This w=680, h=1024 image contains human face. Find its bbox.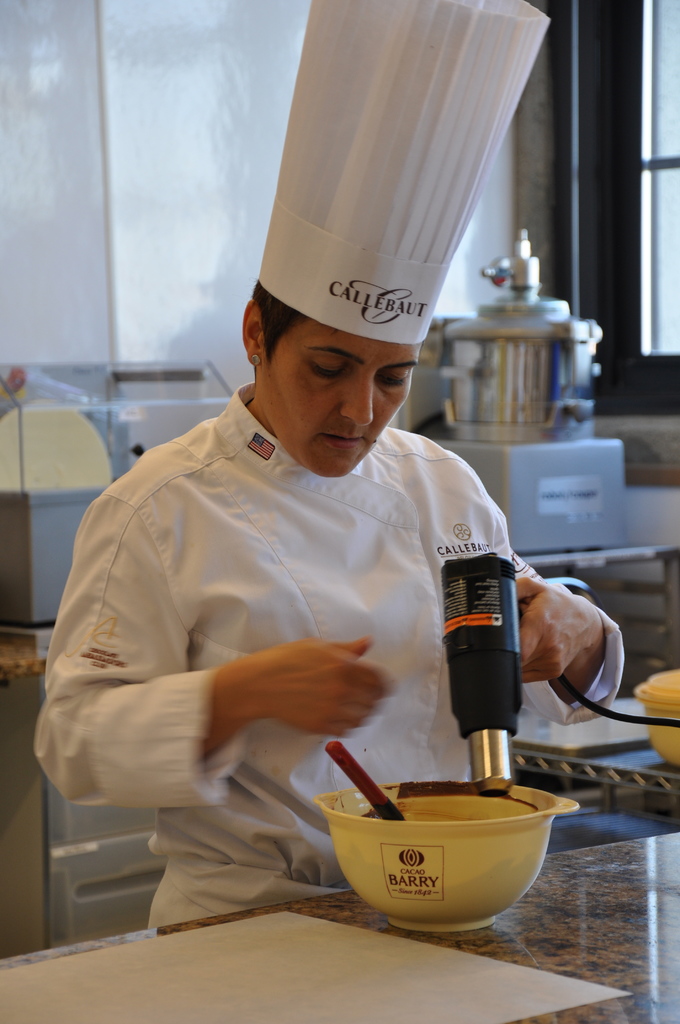
bbox(259, 321, 411, 479).
